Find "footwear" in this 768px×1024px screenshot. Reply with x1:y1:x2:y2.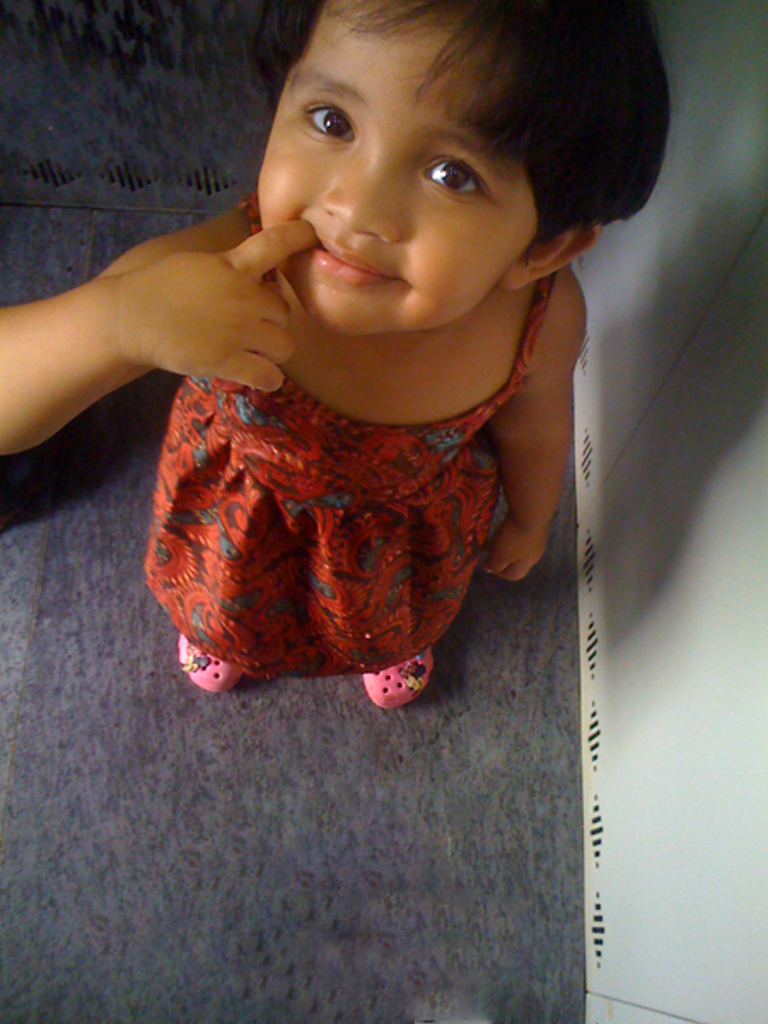
177:635:242:693.
